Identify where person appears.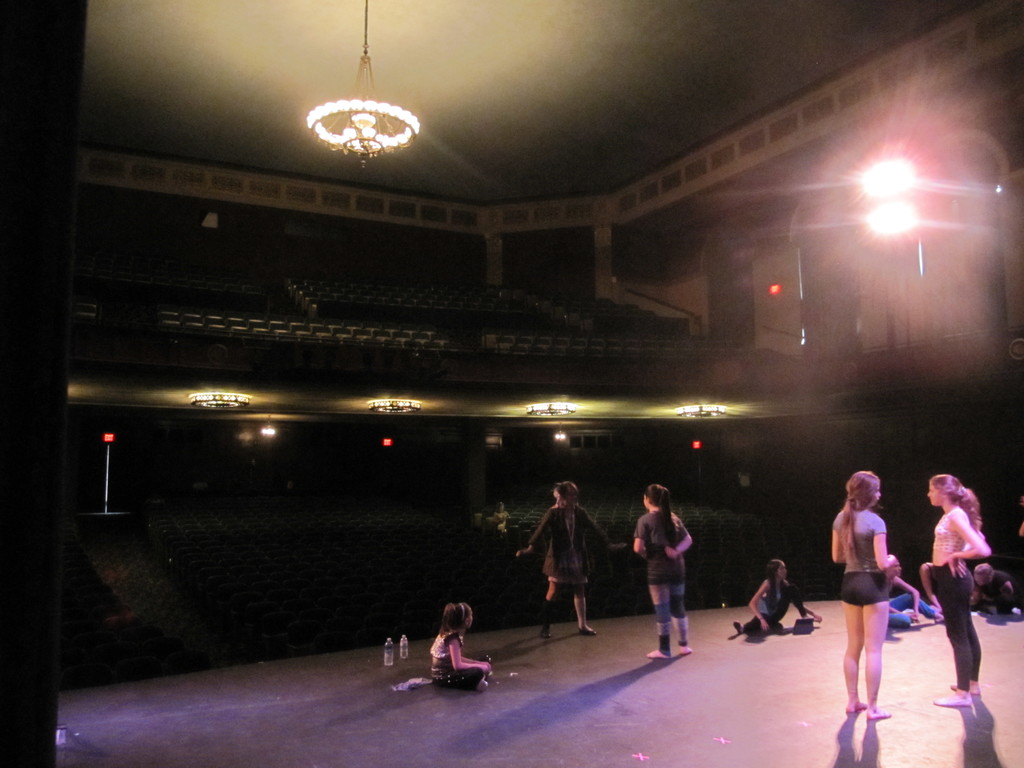
Appears at bbox=[829, 467, 900, 721].
